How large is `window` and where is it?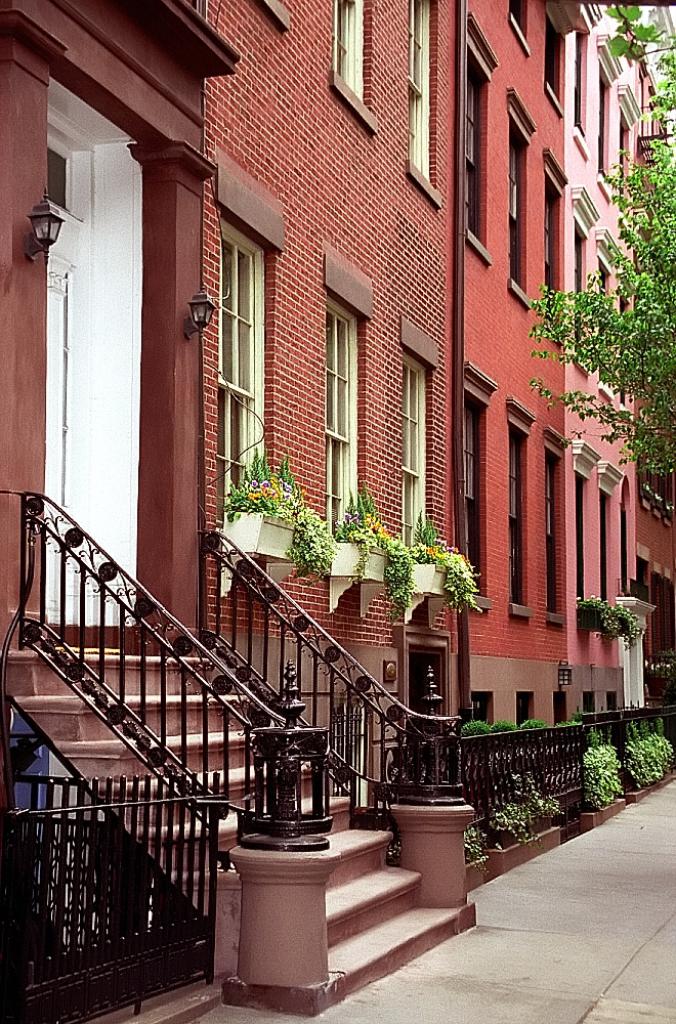
Bounding box: Rect(602, 488, 610, 603).
